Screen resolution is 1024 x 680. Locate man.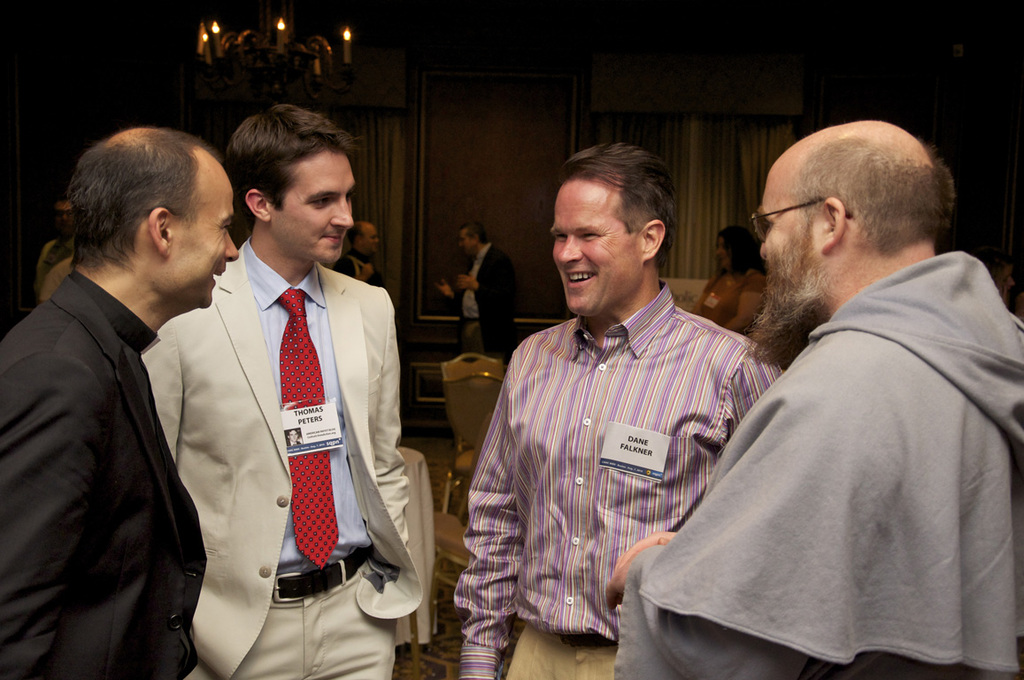
bbox(449, 137, 785, 679).
